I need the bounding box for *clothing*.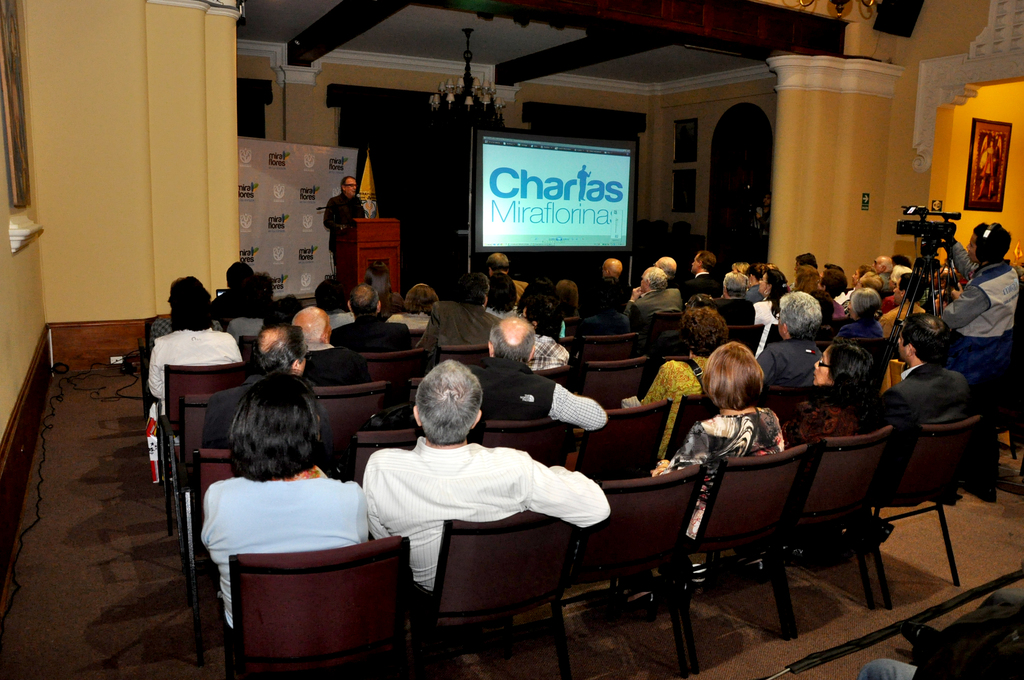
Here it is: (860,599,1023,679).
